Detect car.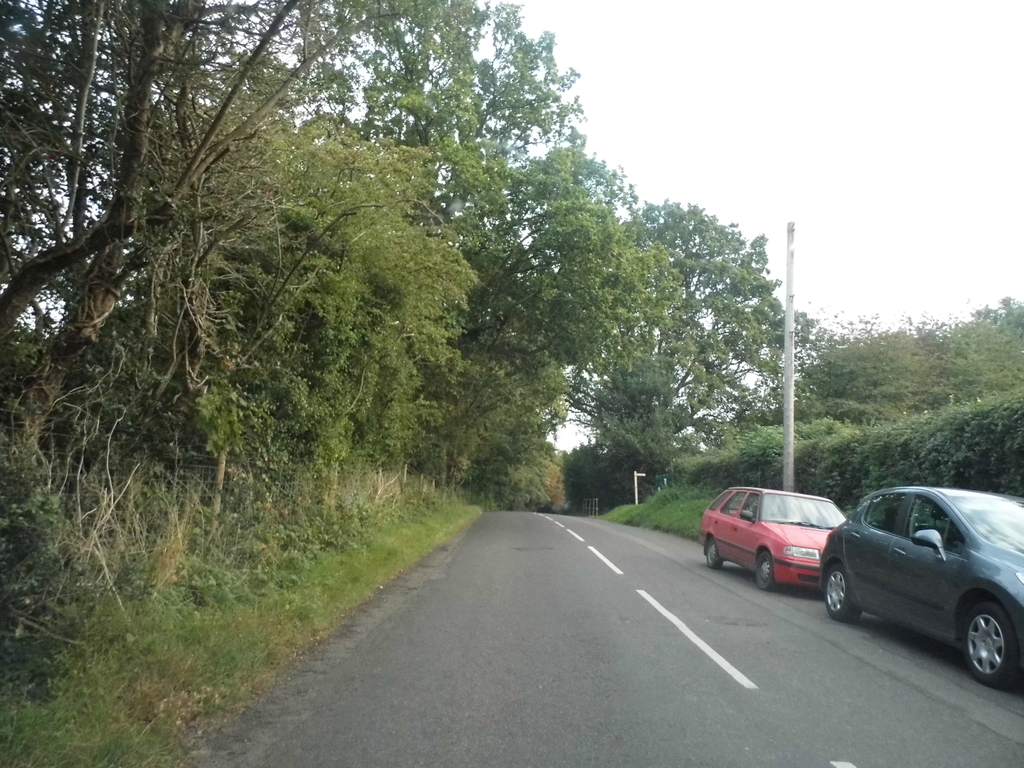
Detected at l=701, t=482, r=848, b=588.
